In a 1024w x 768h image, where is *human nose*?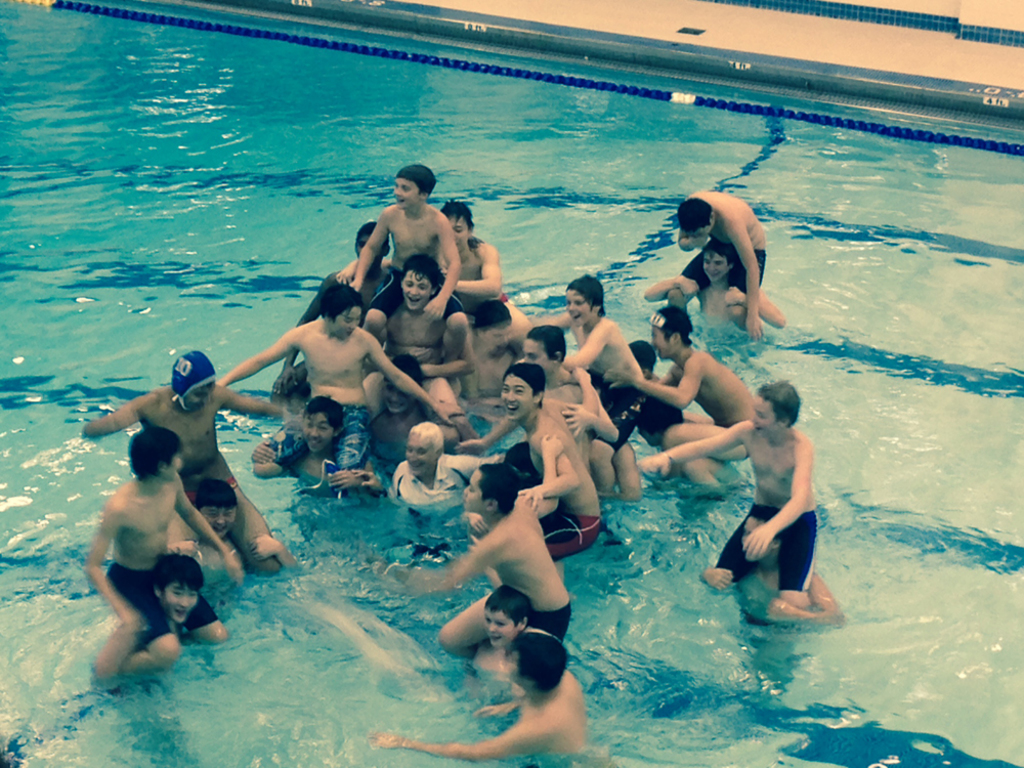
(490, 627, 501, 630).
